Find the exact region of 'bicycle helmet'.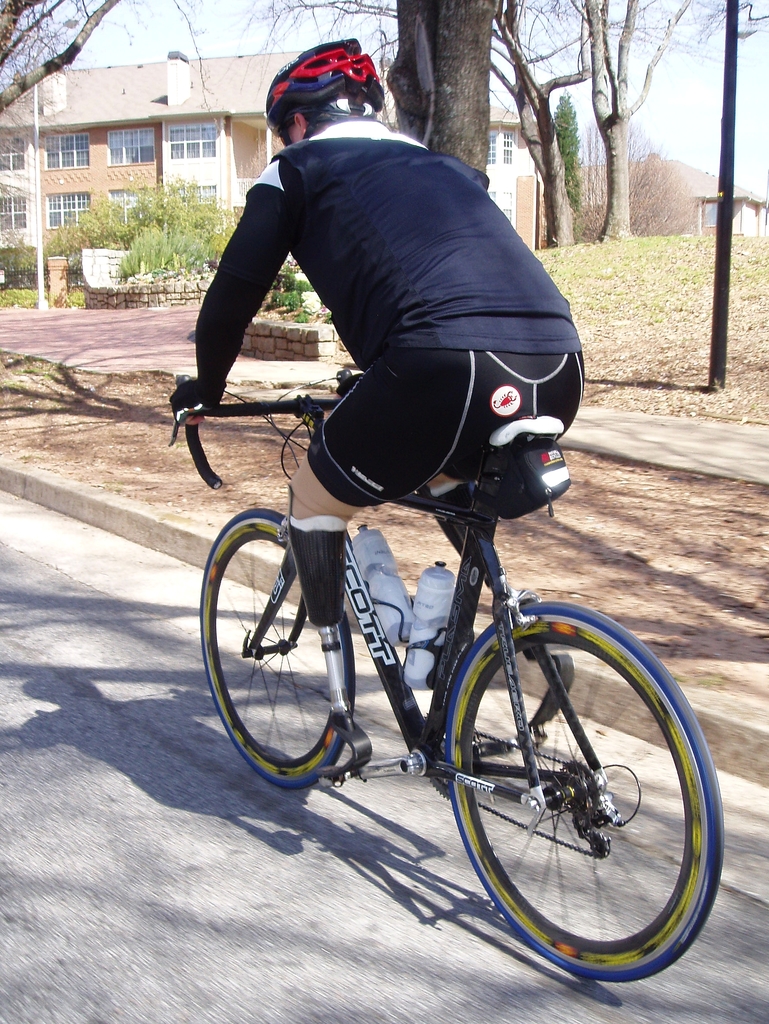
Exact region: detection(254, 33, 385, 130).
